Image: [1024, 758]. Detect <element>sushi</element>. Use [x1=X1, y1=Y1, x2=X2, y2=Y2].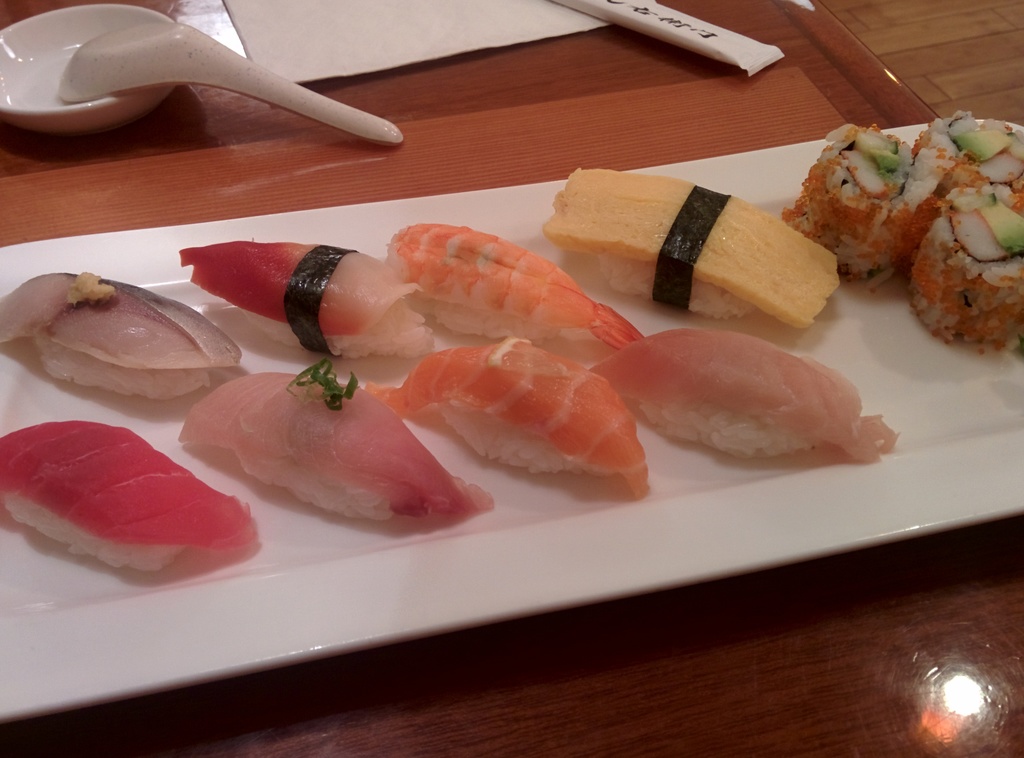
[x1=1, y1=270, x2=238, y2=399].
